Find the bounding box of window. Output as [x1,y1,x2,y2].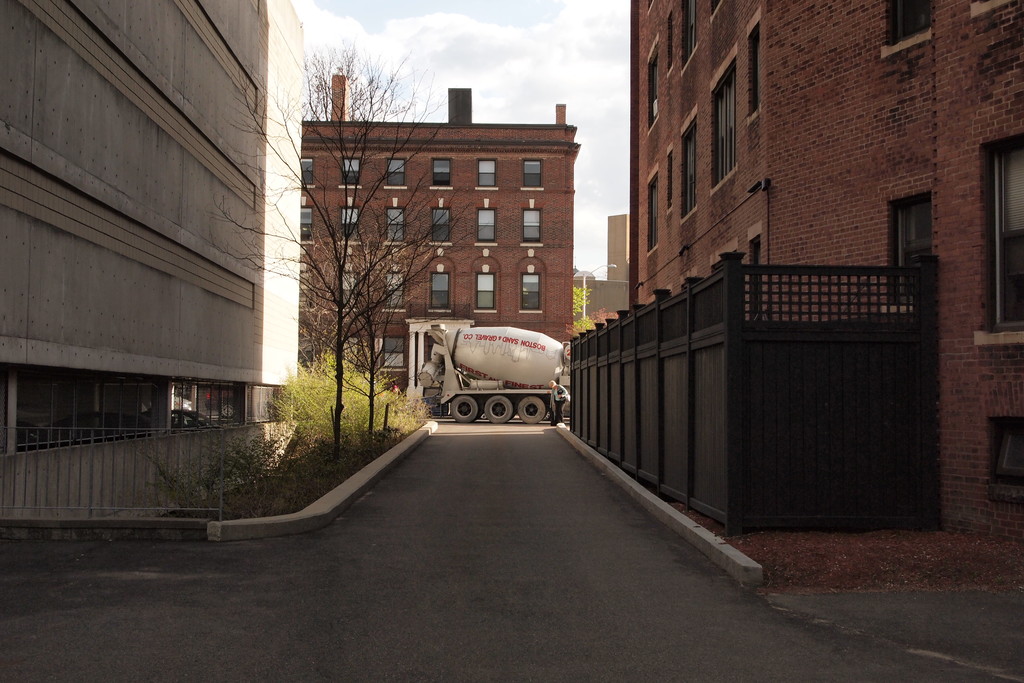
[475,272,499,311].
